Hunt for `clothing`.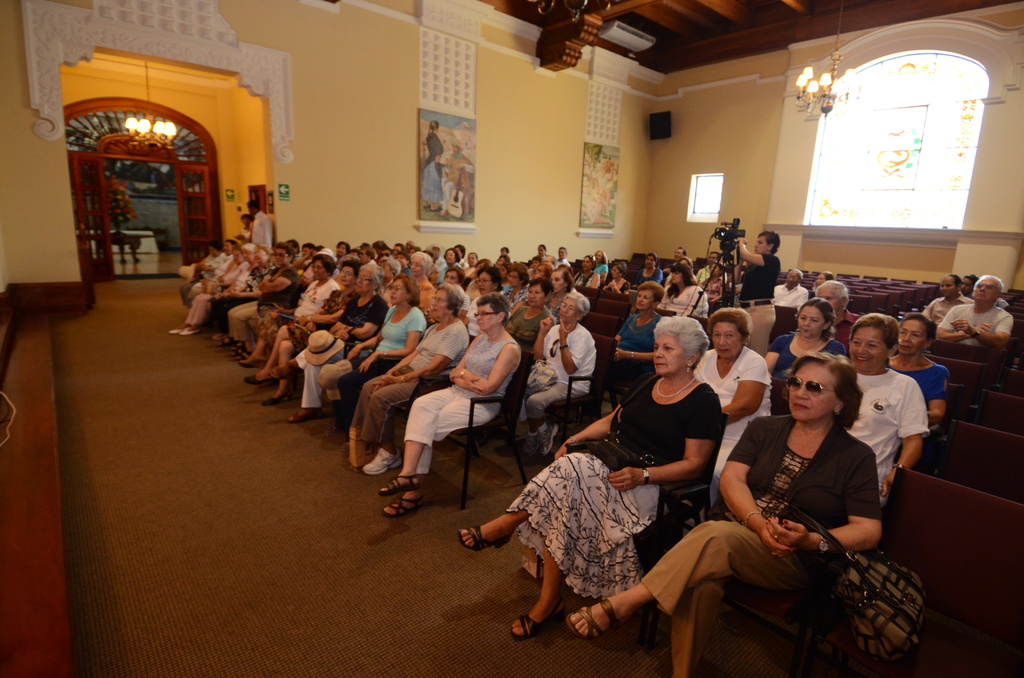
Hunted down at bbox=(838, 357, 928, 519).
